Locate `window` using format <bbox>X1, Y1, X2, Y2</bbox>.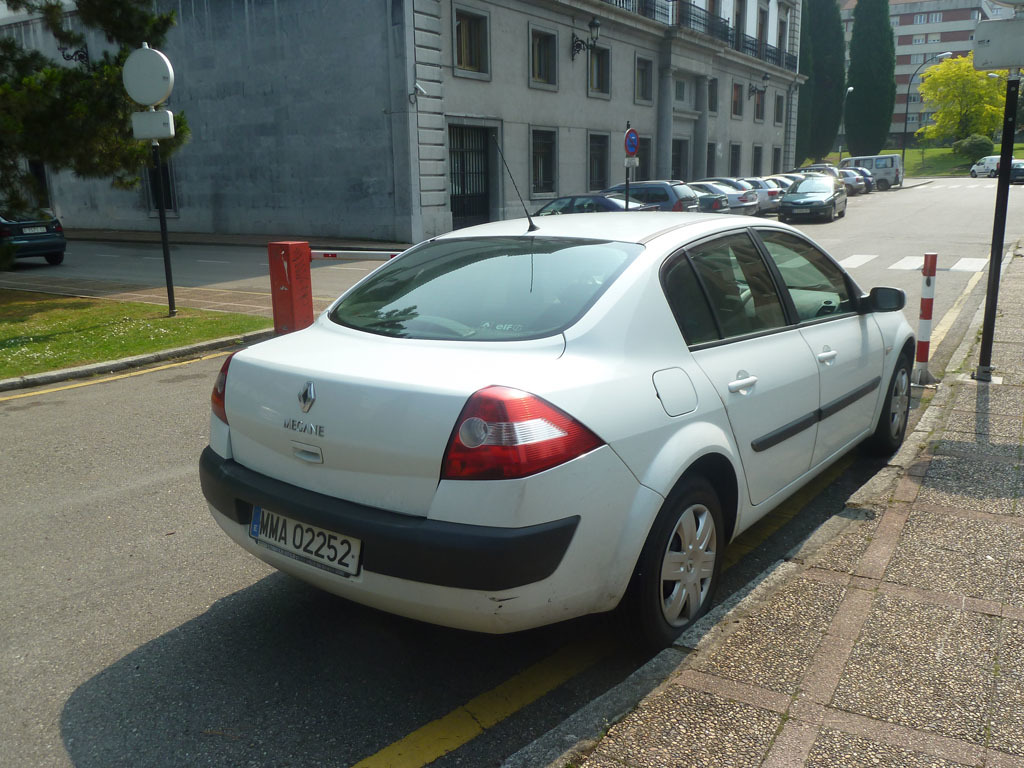
<bbox>735, 82, 746, 115</bbox>.
